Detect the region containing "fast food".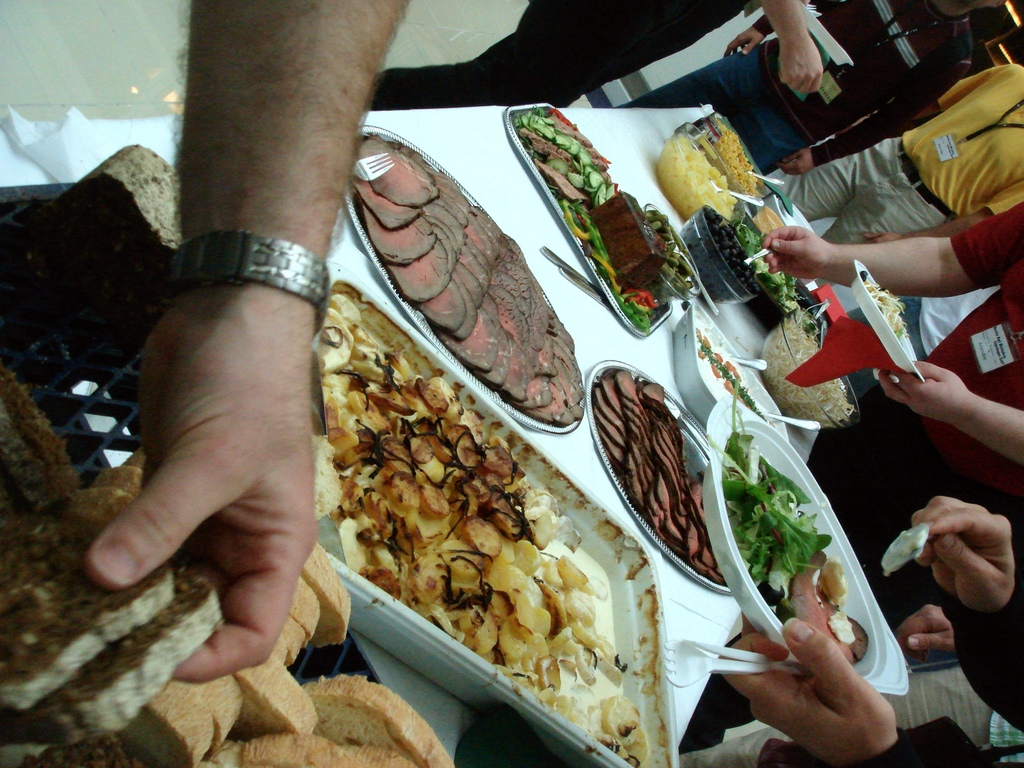
(left=126, top=680, right=219, bottom=767).
